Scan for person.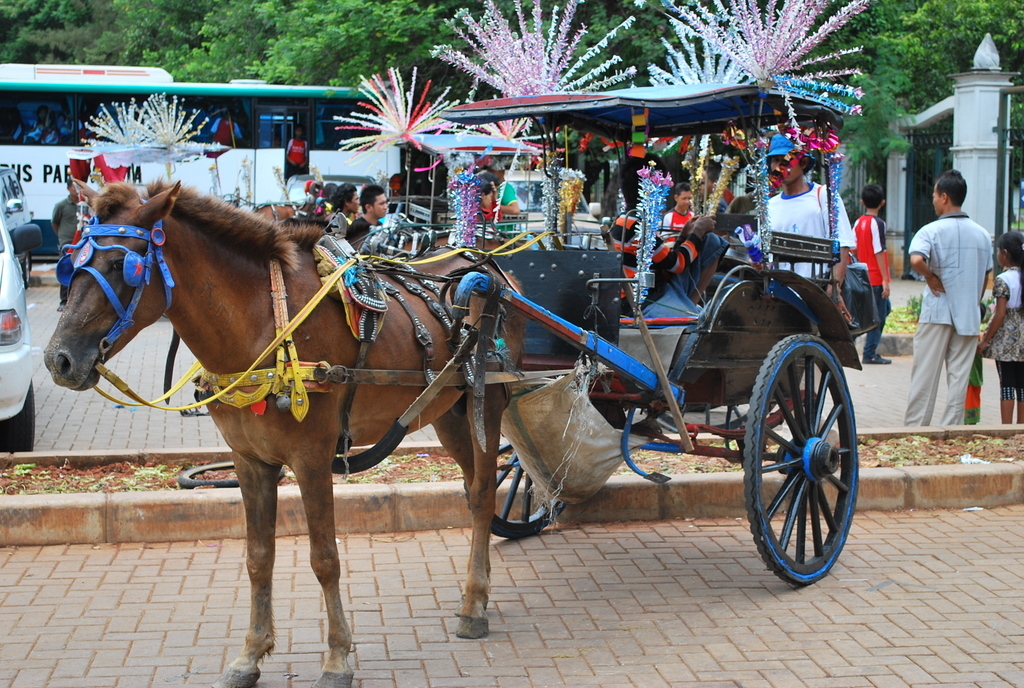
Scan result: bbox=[313, 179, 338, 205].
